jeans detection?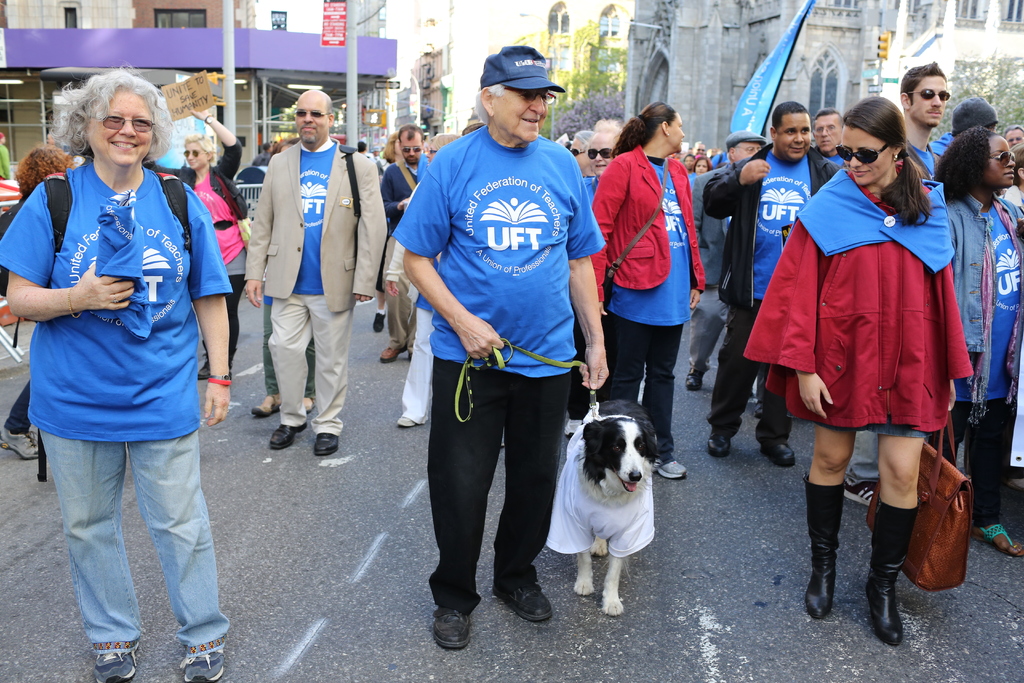
rect(36, 426, 227, 659)
